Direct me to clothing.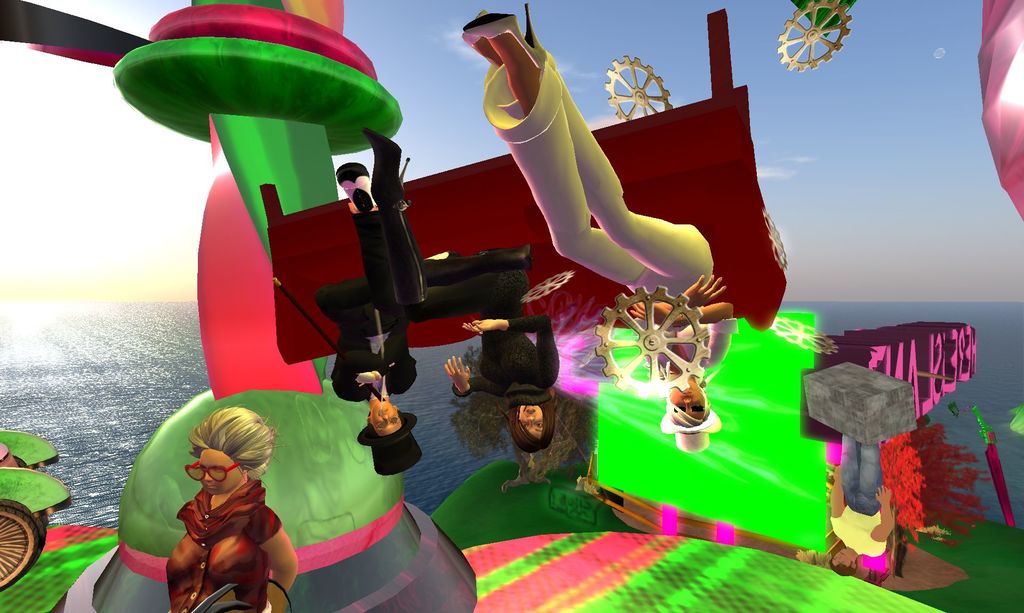
Direction: x1=305 y1=180 x2=409 y2=406.
